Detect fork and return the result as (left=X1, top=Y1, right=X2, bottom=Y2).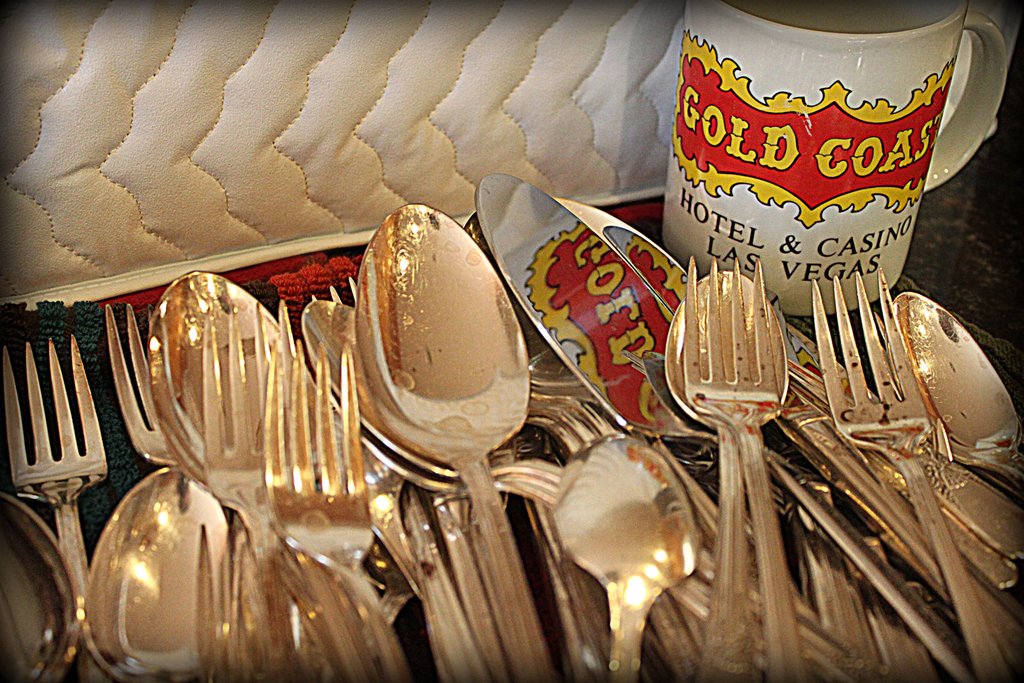
(left=814, top=264, right=1014, bottom=682).
